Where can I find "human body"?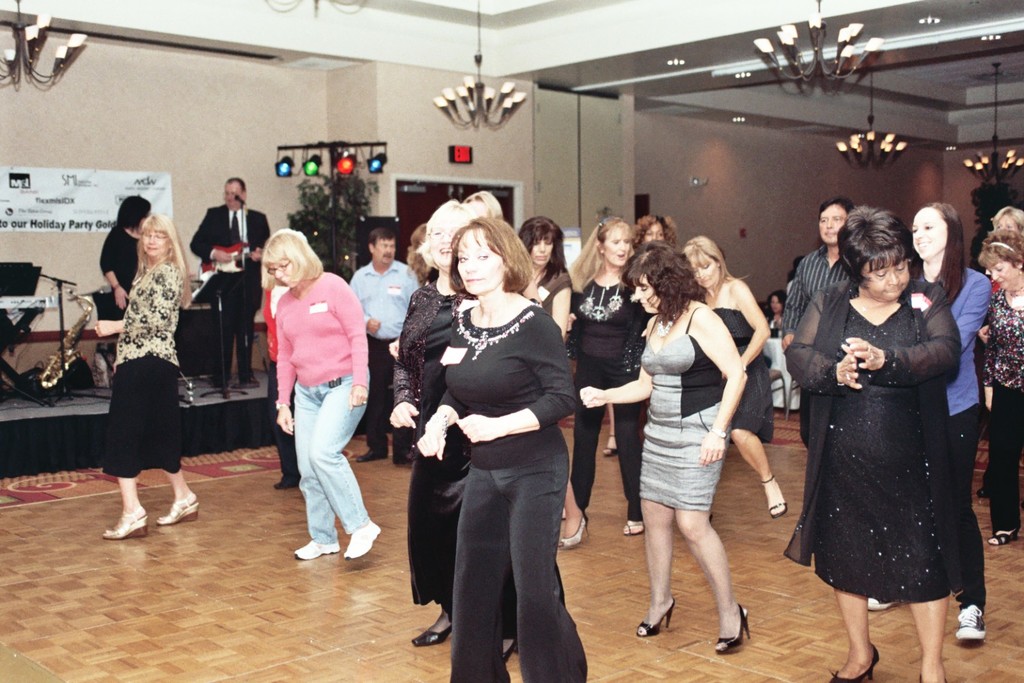
You can find it at crop(859, 268, 986, 639).
